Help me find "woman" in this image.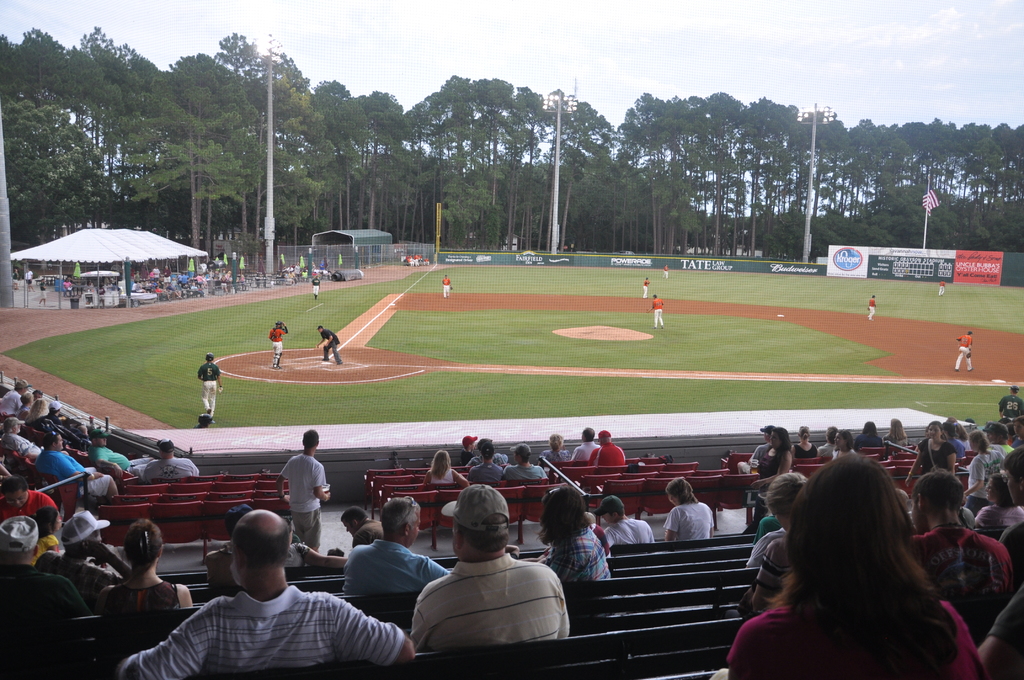
Found it: [x1=915, y1=423, x2=954, y2=478].
